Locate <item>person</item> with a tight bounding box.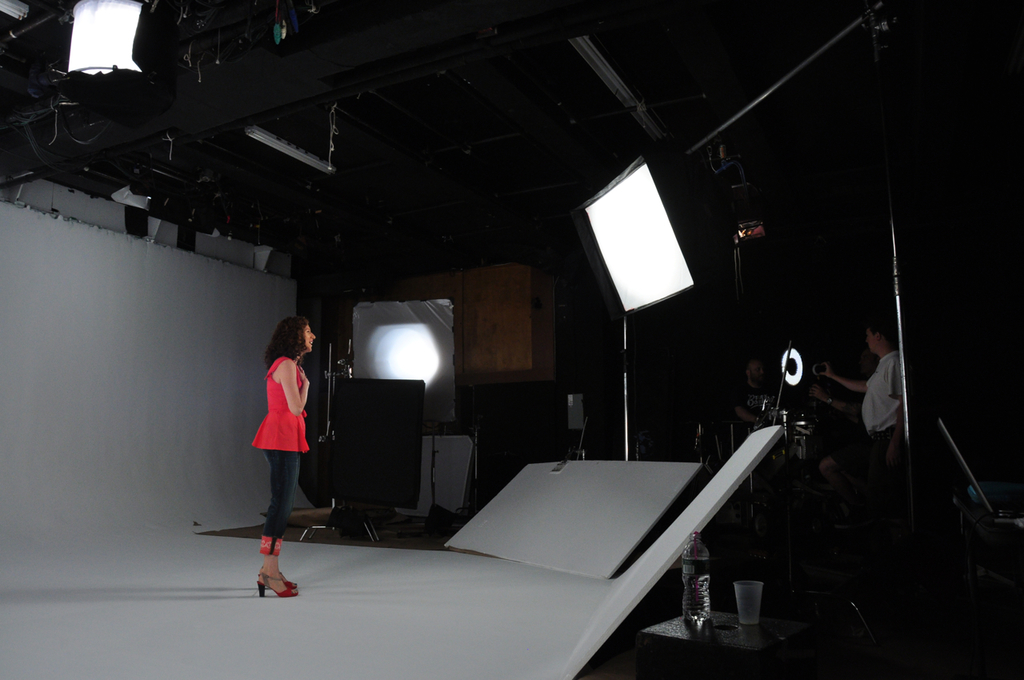
(240, 306, 317, 584).
